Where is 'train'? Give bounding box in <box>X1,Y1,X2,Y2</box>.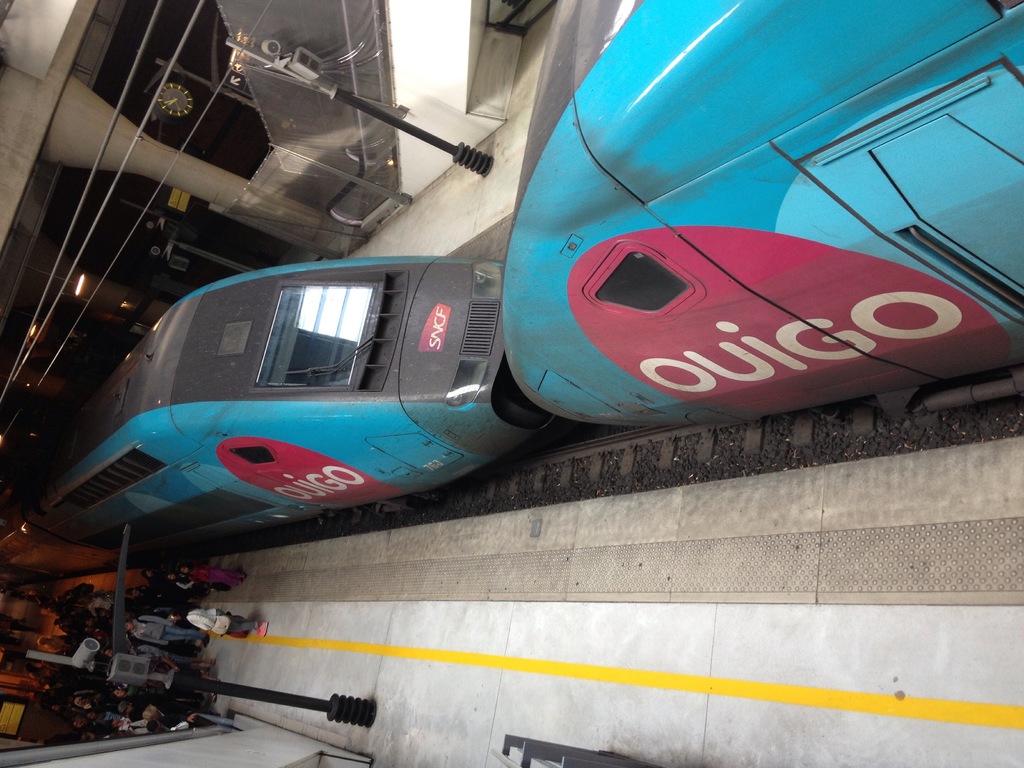
<box>494,0,1023,425</box>.
